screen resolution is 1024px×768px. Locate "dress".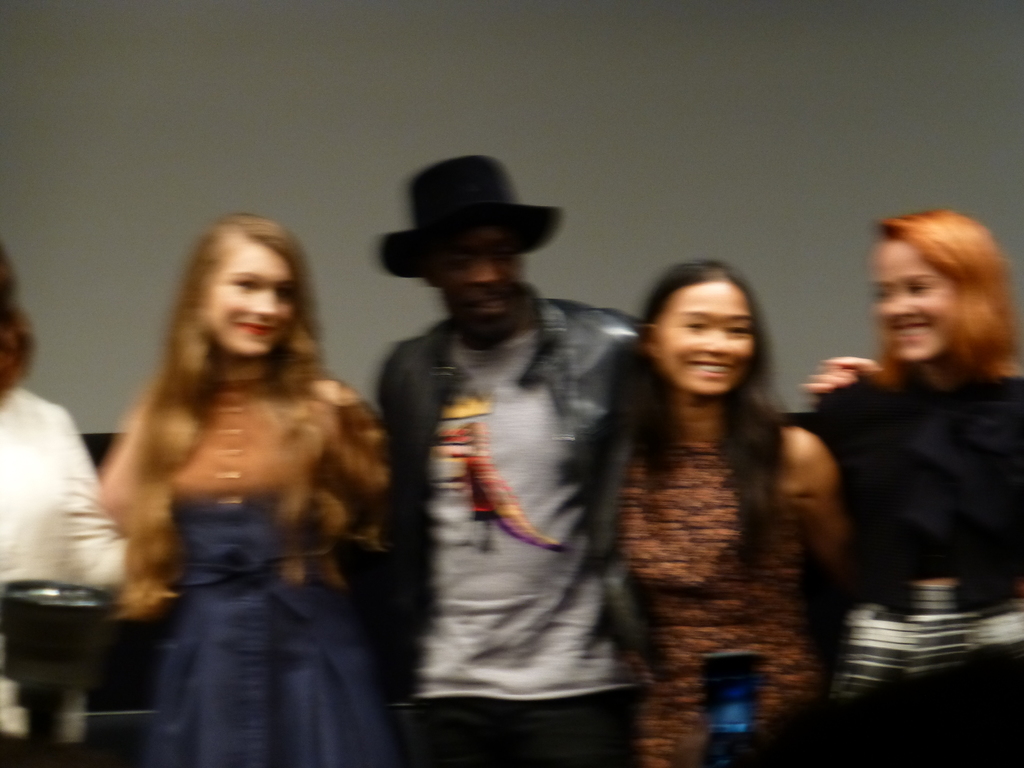
select_region(613, 439, 821, 767).
